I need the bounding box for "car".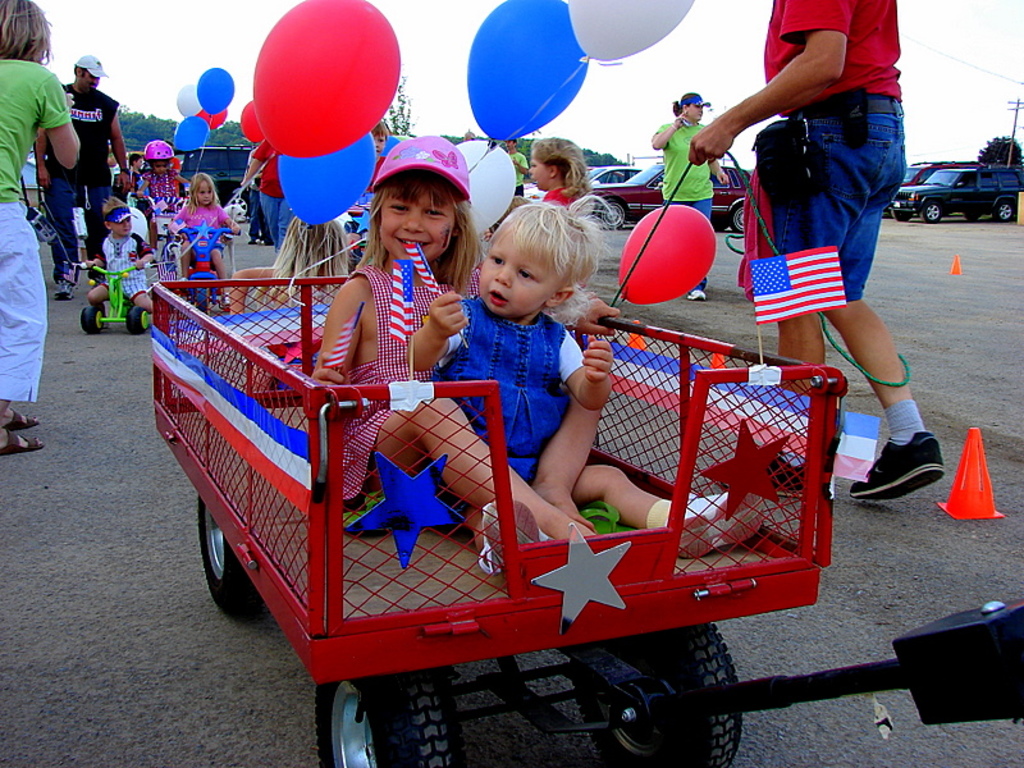
Here it is: crop(893, 160, 1023, 225).
